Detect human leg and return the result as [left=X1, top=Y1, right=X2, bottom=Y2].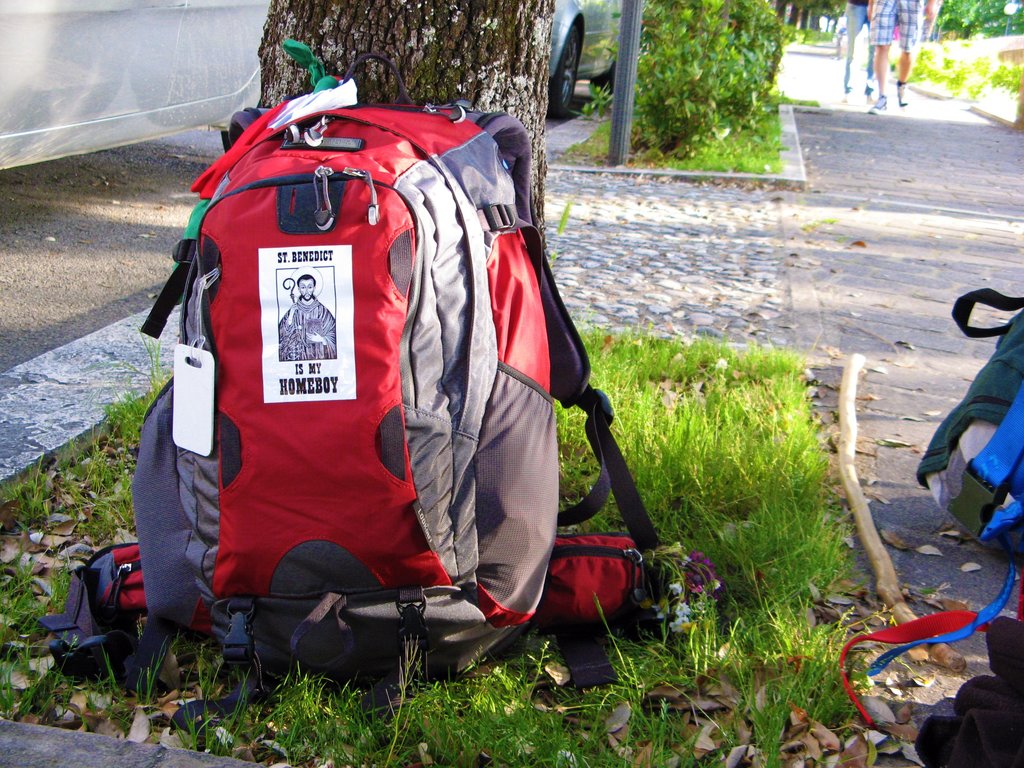
[left=867, top=0, right=898, bottom=114].
